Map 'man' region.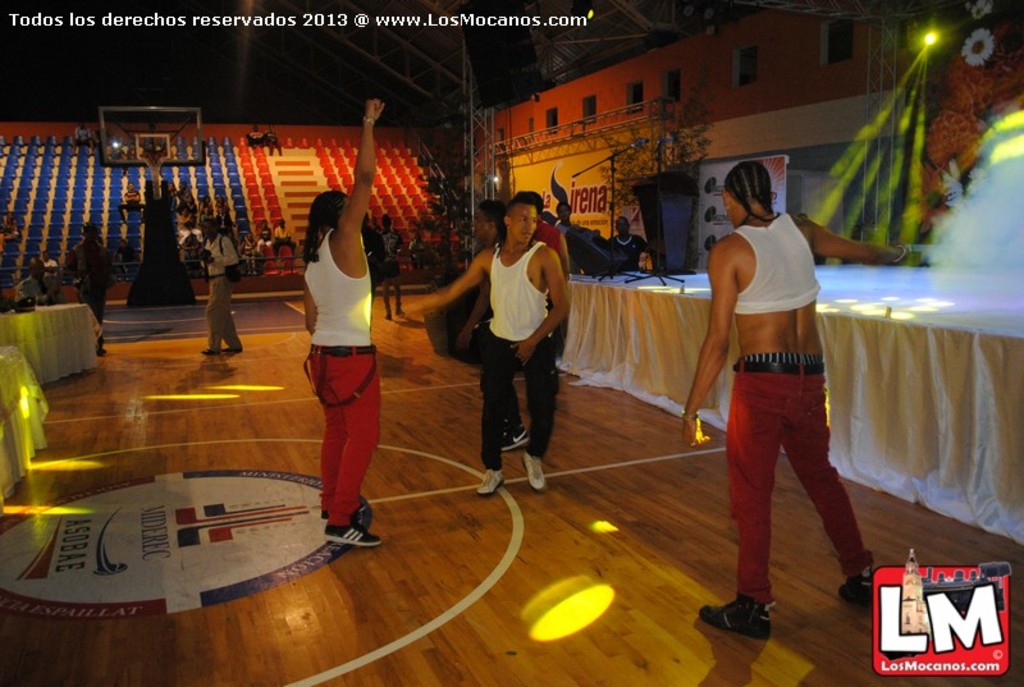
Mapped to x1=42 y1=251 x2=59 y2=275.
